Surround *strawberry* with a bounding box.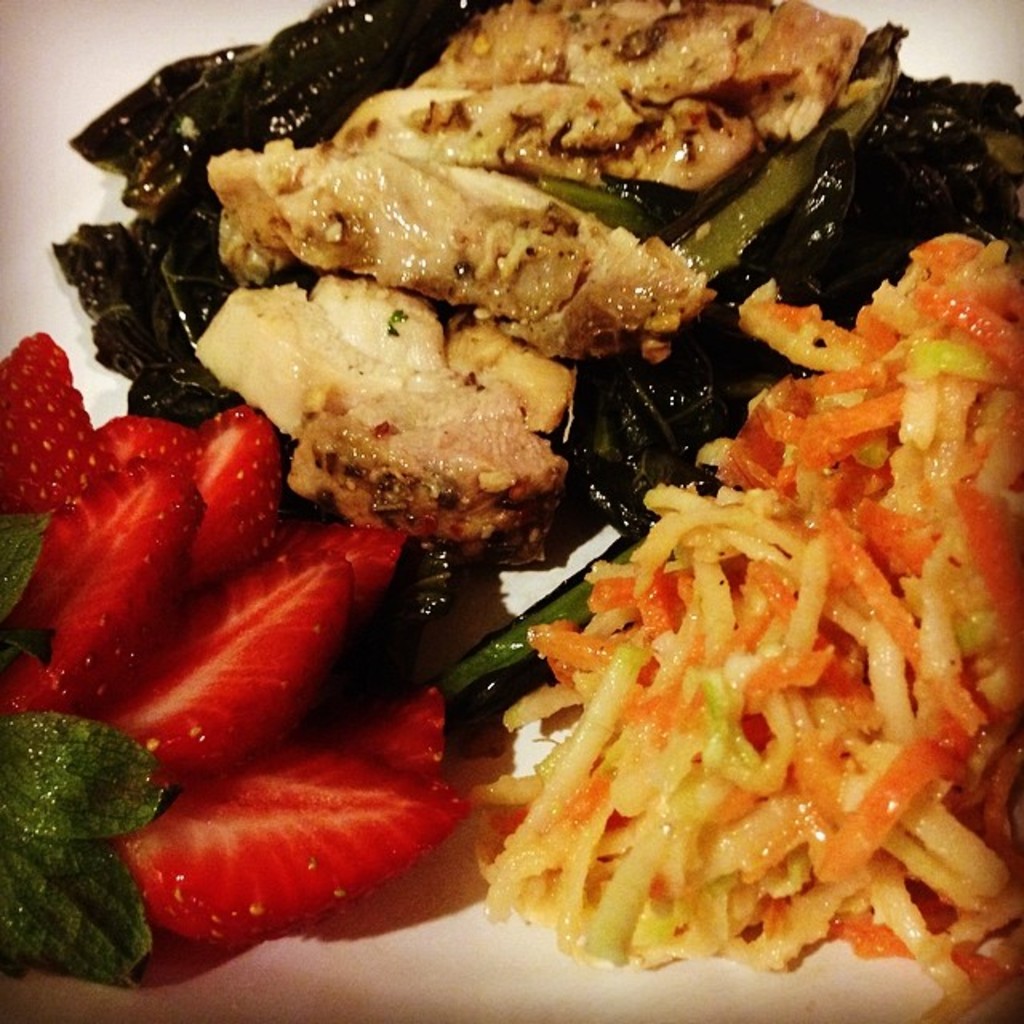
select_region(168, 408, 266, 584).
